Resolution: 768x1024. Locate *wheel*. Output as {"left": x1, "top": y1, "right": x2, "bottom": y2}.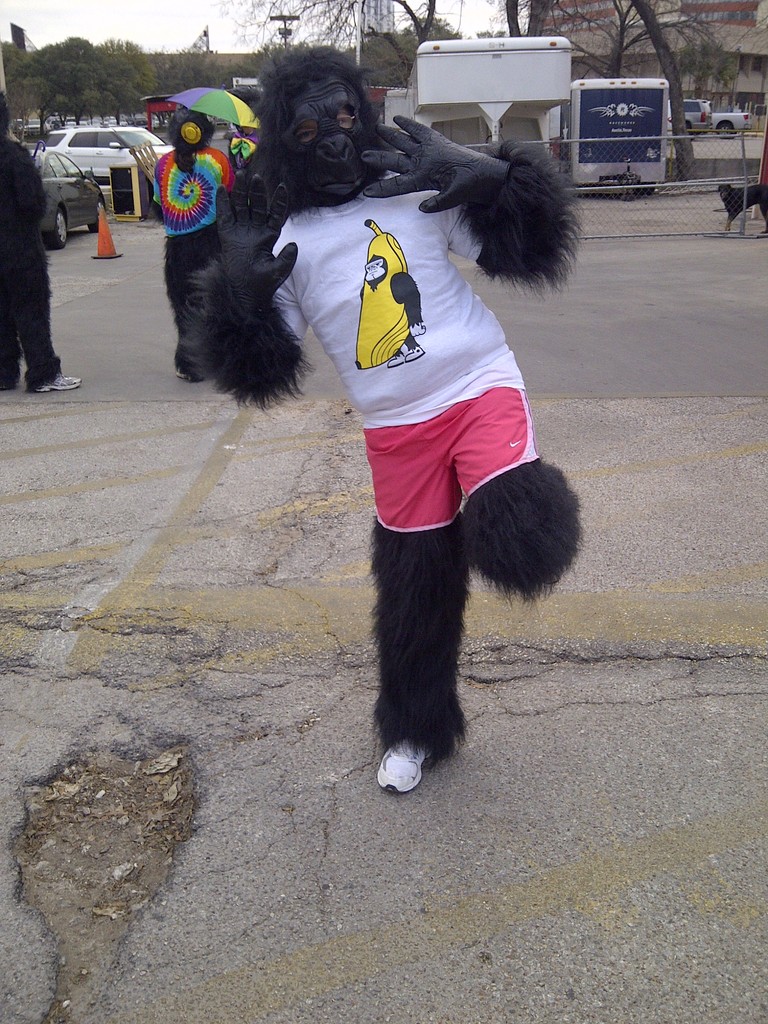
{"left": 717, "top": 122, "right": 732, "bottom": 140}.
